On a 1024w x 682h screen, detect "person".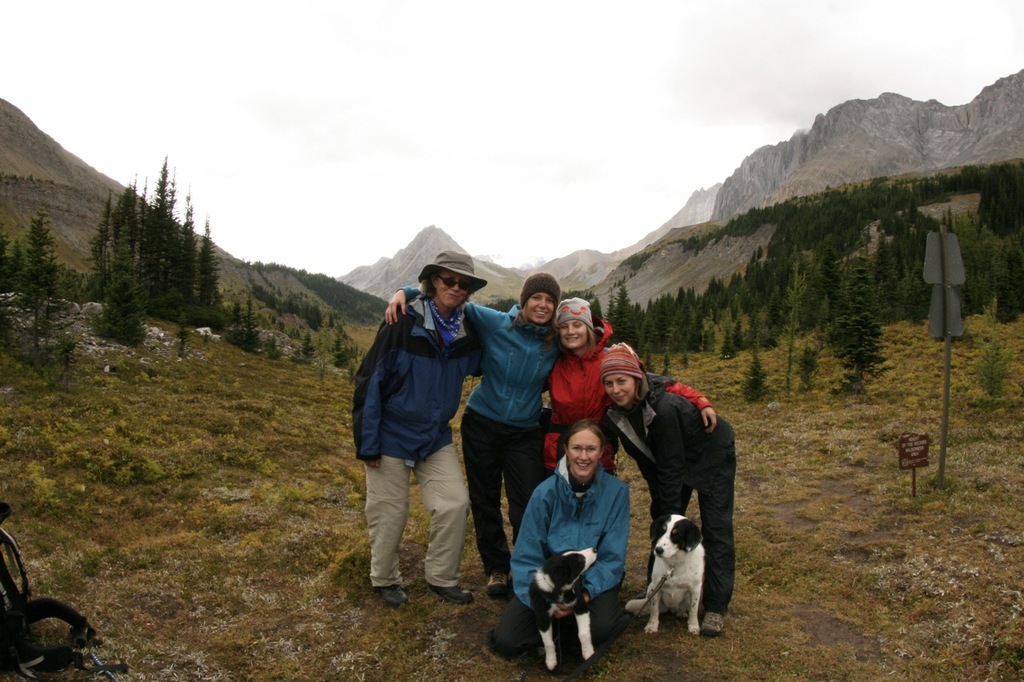
357/253/478/605.
